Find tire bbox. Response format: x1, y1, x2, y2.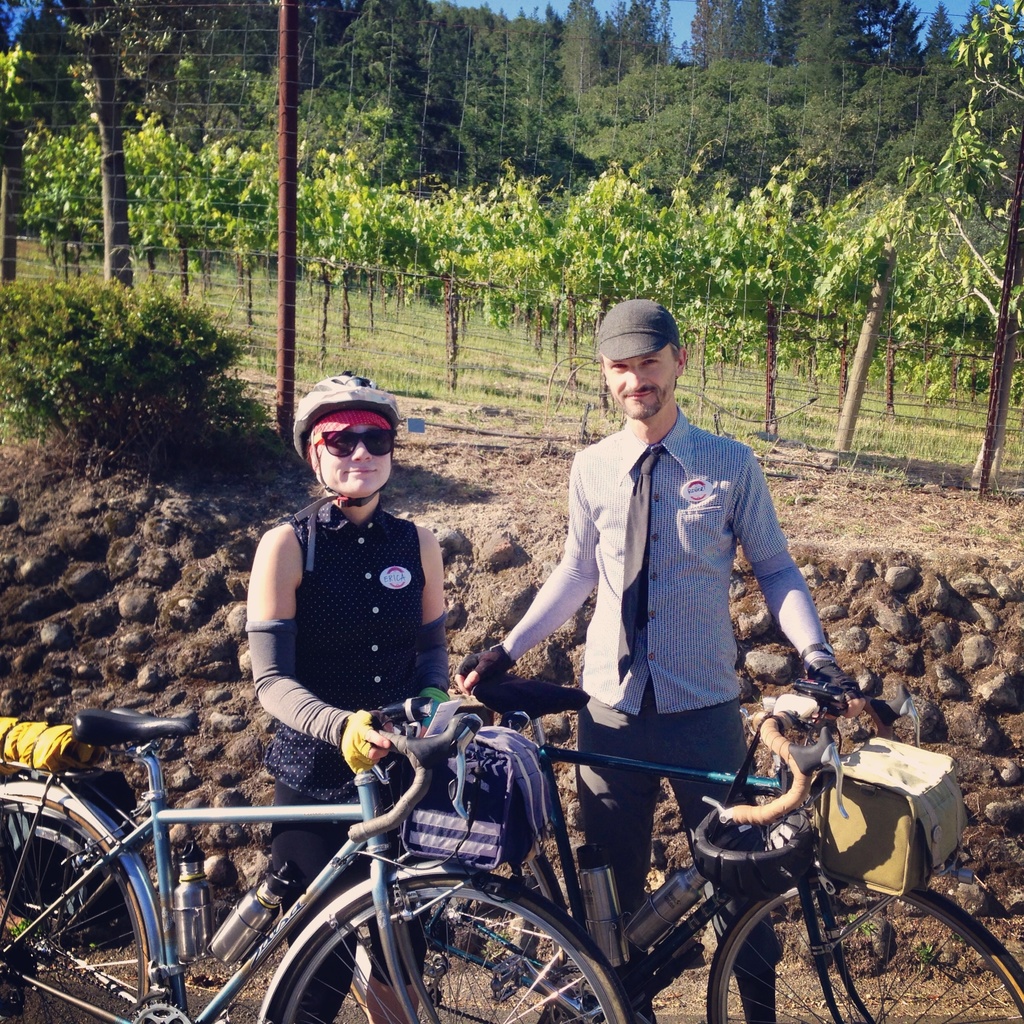
0, 780, 166, 1023.
